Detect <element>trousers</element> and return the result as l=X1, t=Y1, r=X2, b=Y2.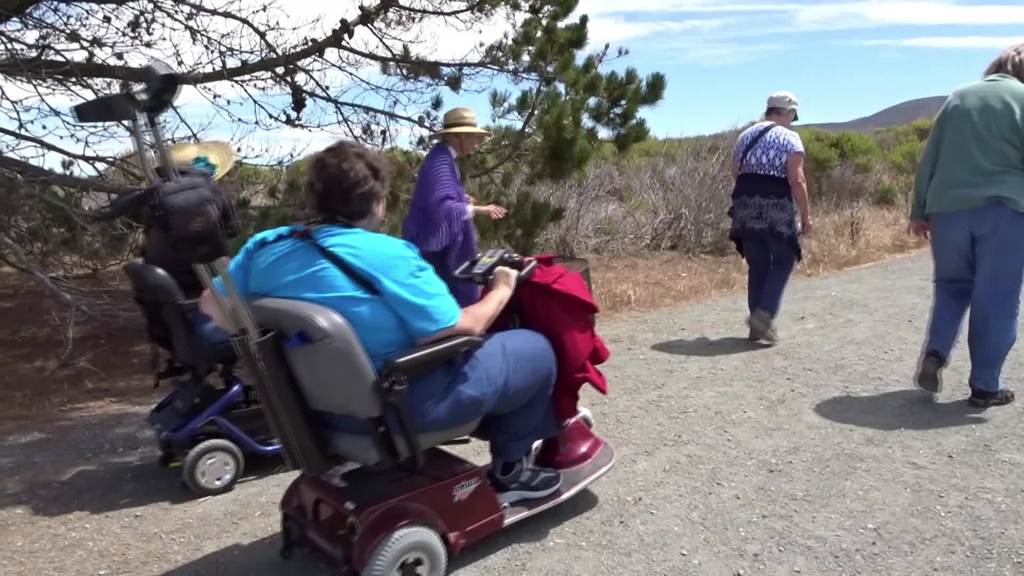
l=740, t=230, r=798, b=324.
